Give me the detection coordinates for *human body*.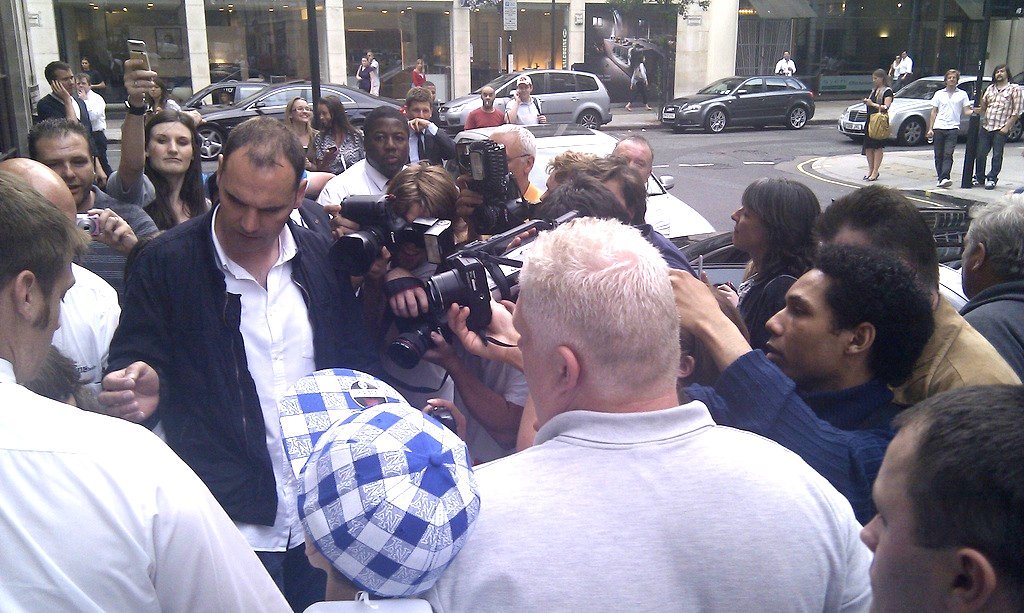
pyautogui.locateOnScreen(863, 424, 1021, 612).
